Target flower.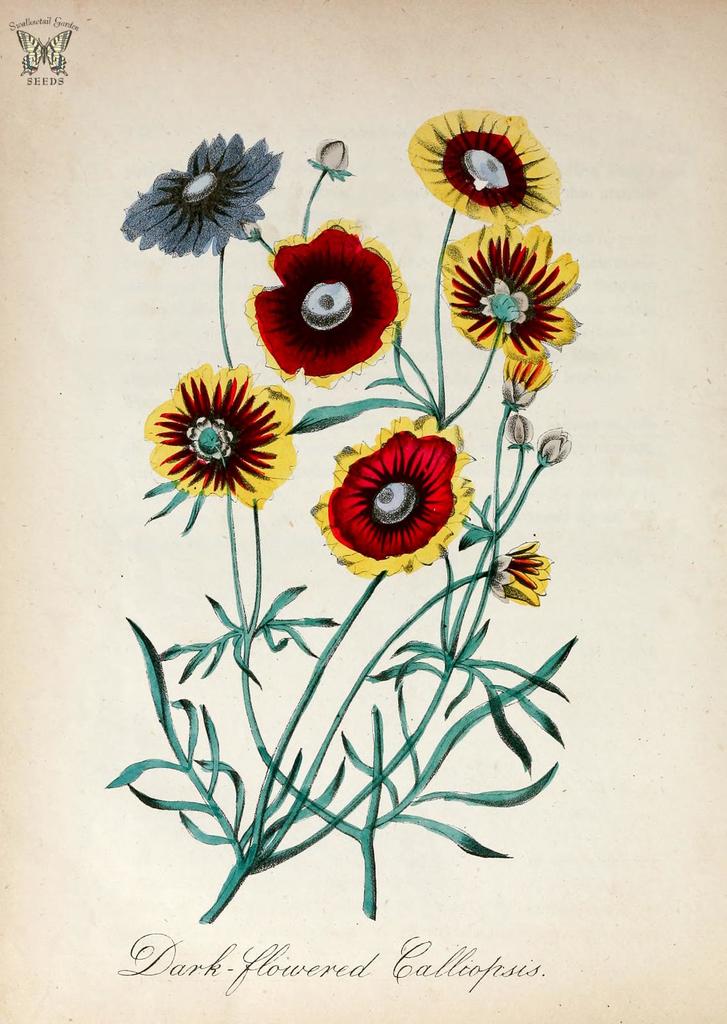
Target region: <region>532, 424, 574, 467</region>.
